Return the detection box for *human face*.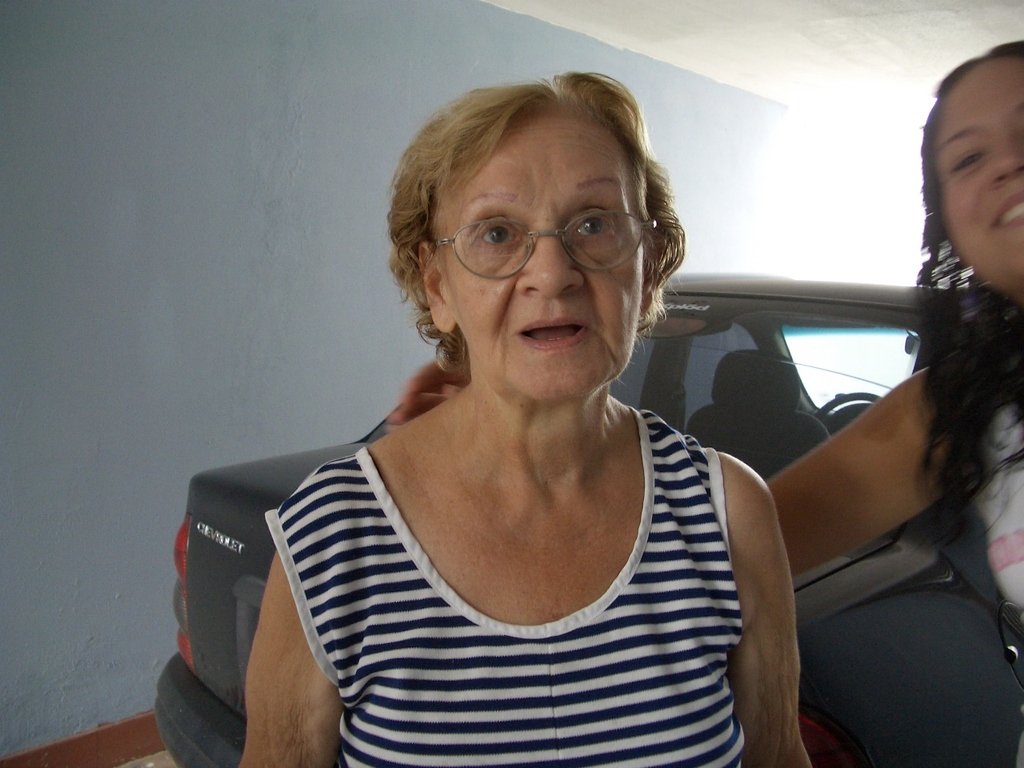
[933,56,1023,296].
